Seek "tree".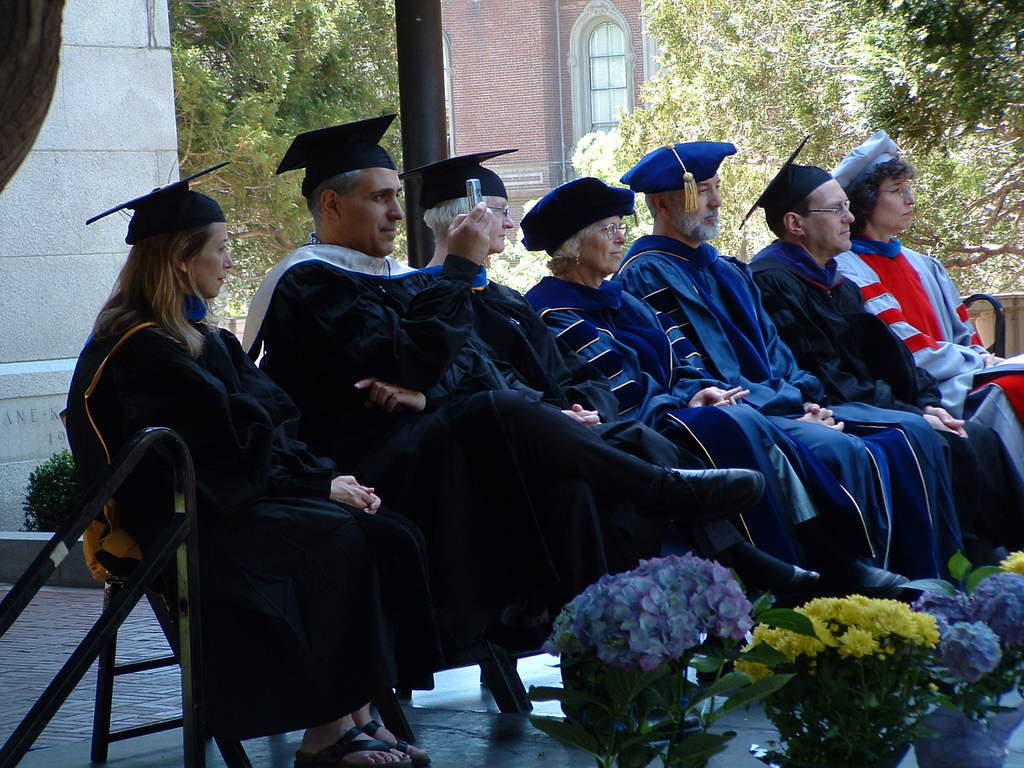
box(169, 0, 420, 326).
